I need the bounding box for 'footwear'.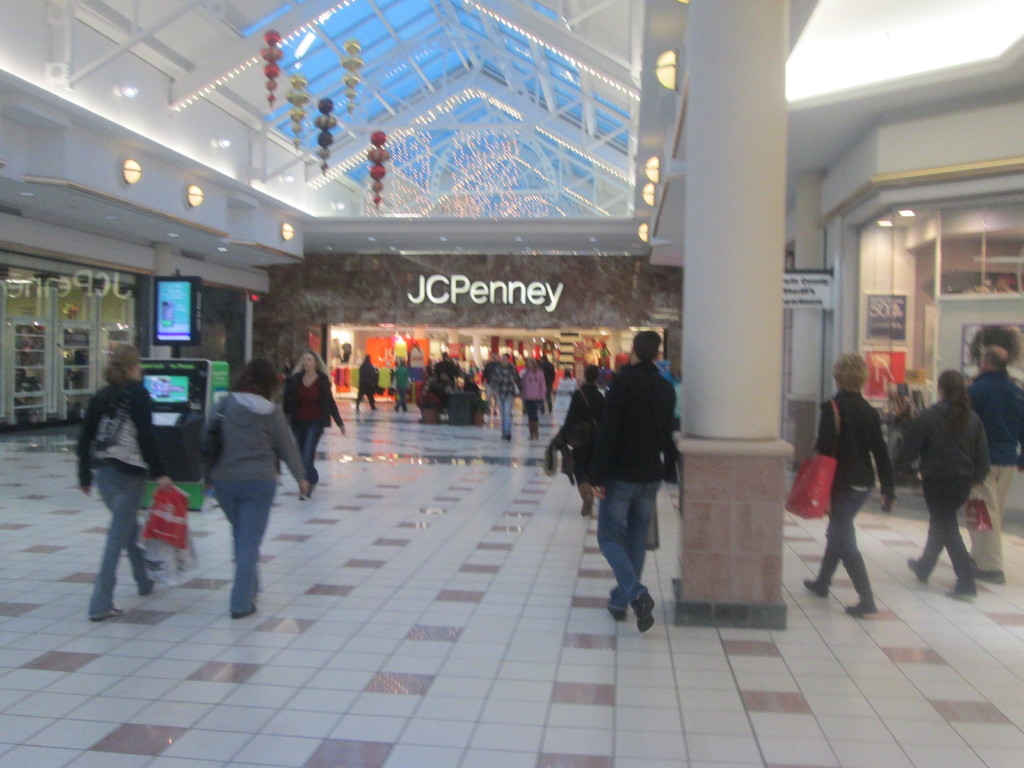
Here it is: (x1=804, y1=577, x2=827, y2=597).
